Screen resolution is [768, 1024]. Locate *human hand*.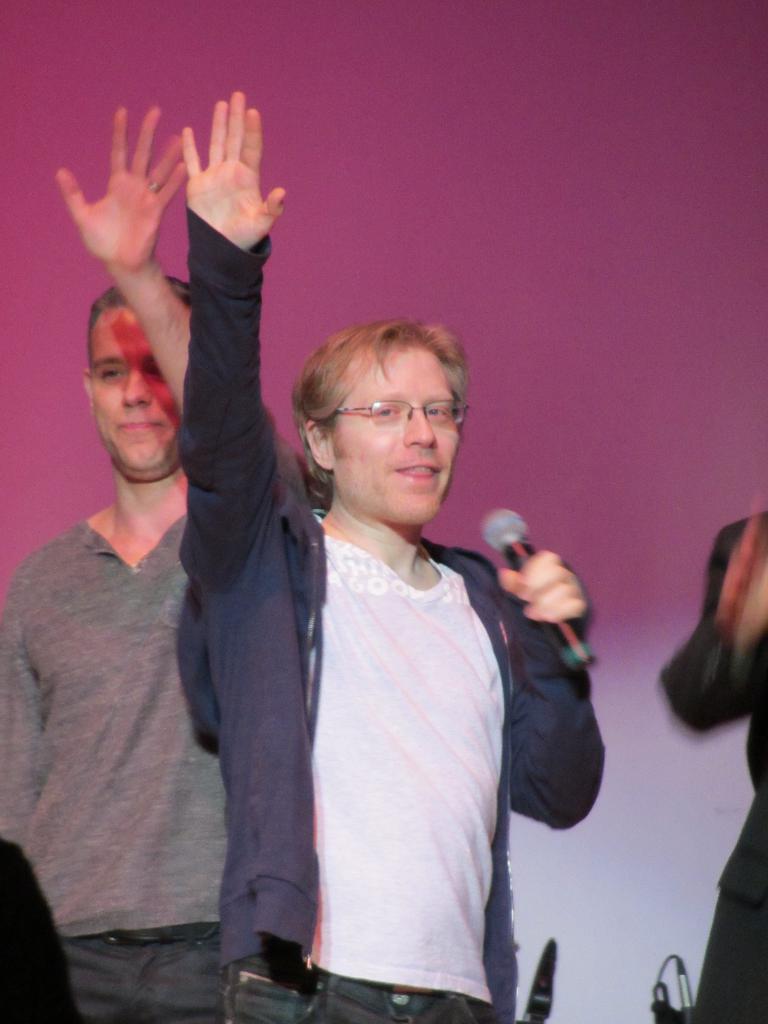
714,511,767,648.
